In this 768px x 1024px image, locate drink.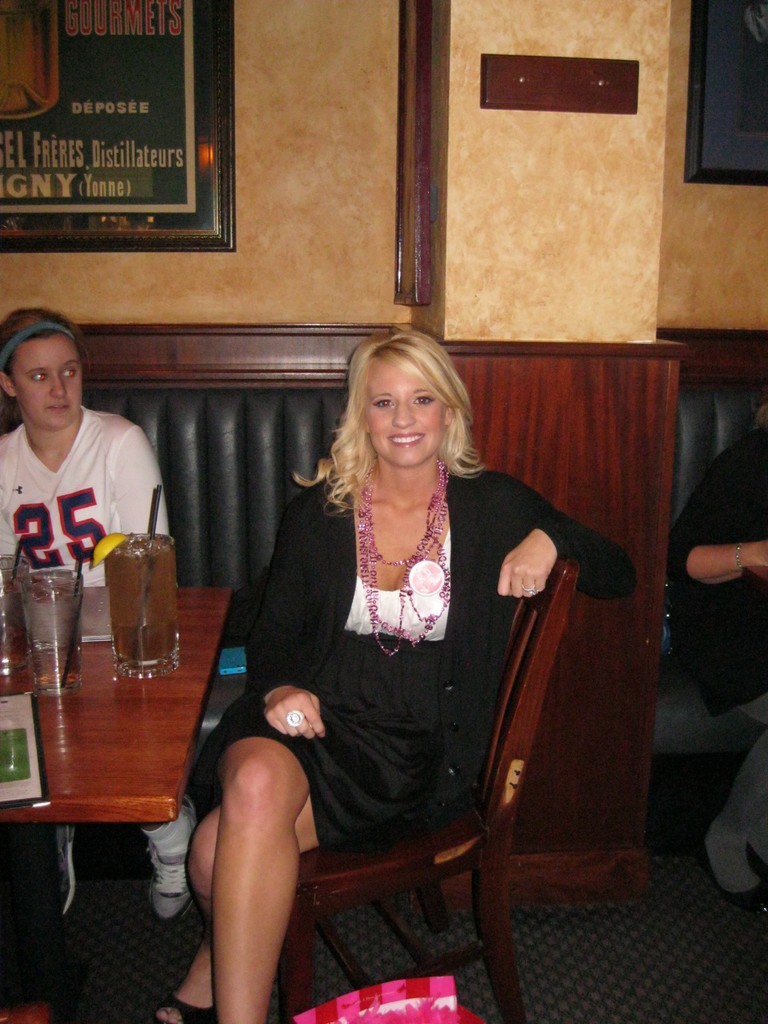
Bounding box: BBox(24, 573, 86, 692).
